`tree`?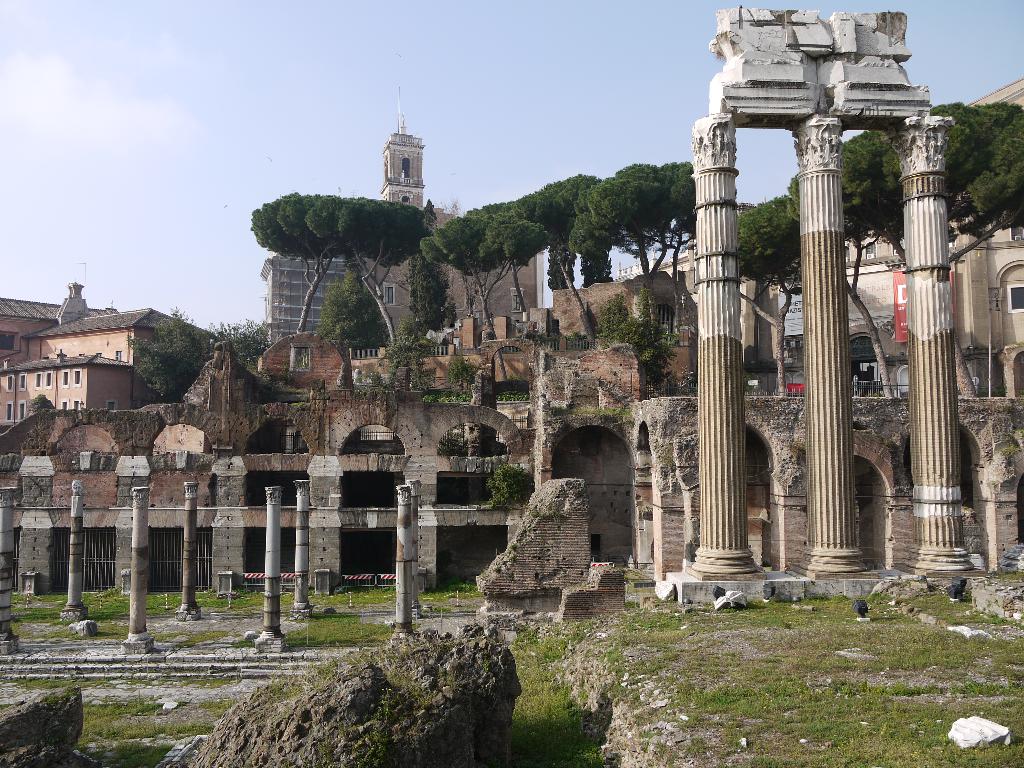
<region>252, 193, 422, 342</region>
